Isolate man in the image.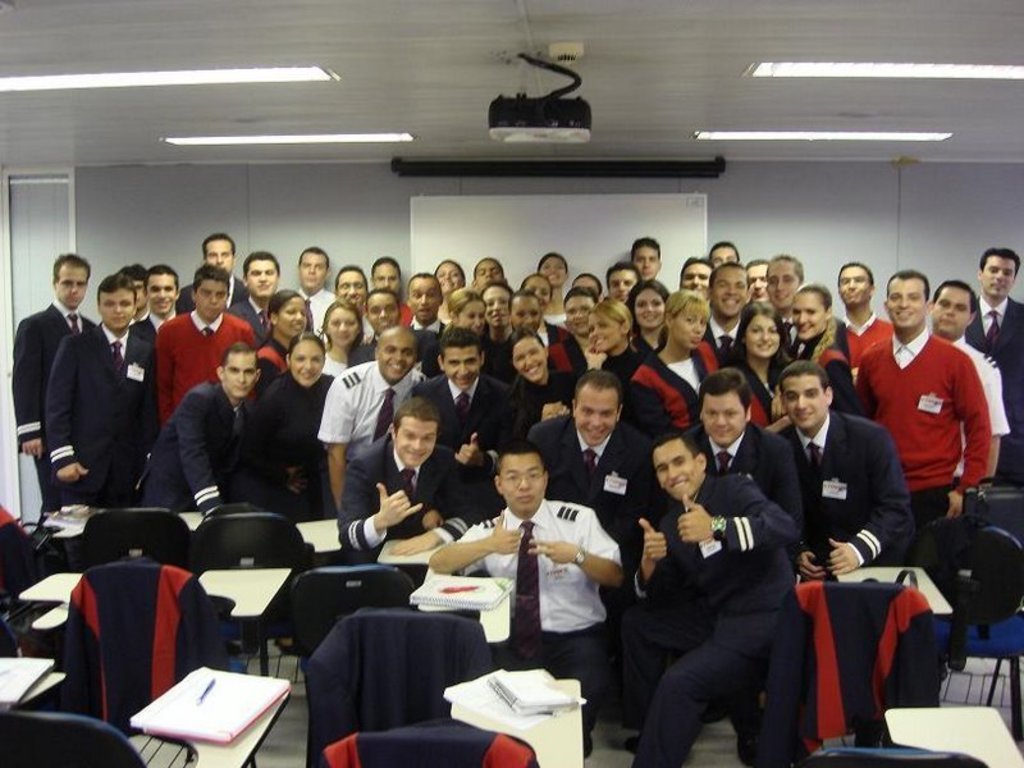
Isolated region: (left=177, top=229, right=244, bottom=316).
